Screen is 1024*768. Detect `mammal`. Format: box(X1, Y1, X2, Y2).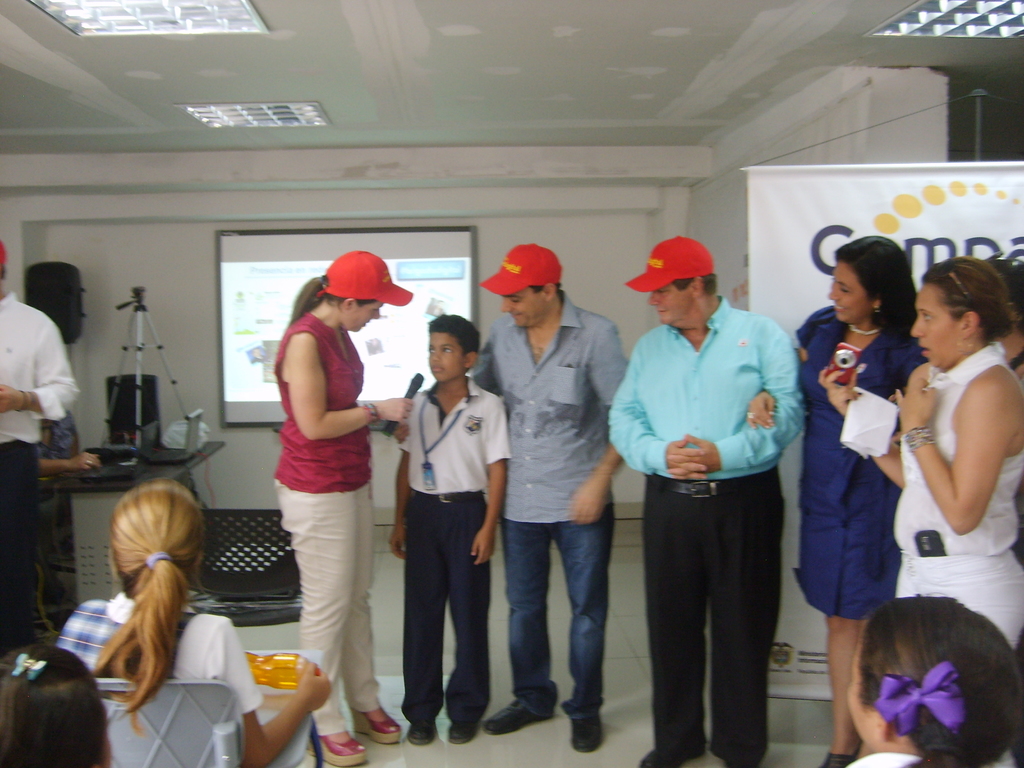
box(272, 247, 415, 764).
